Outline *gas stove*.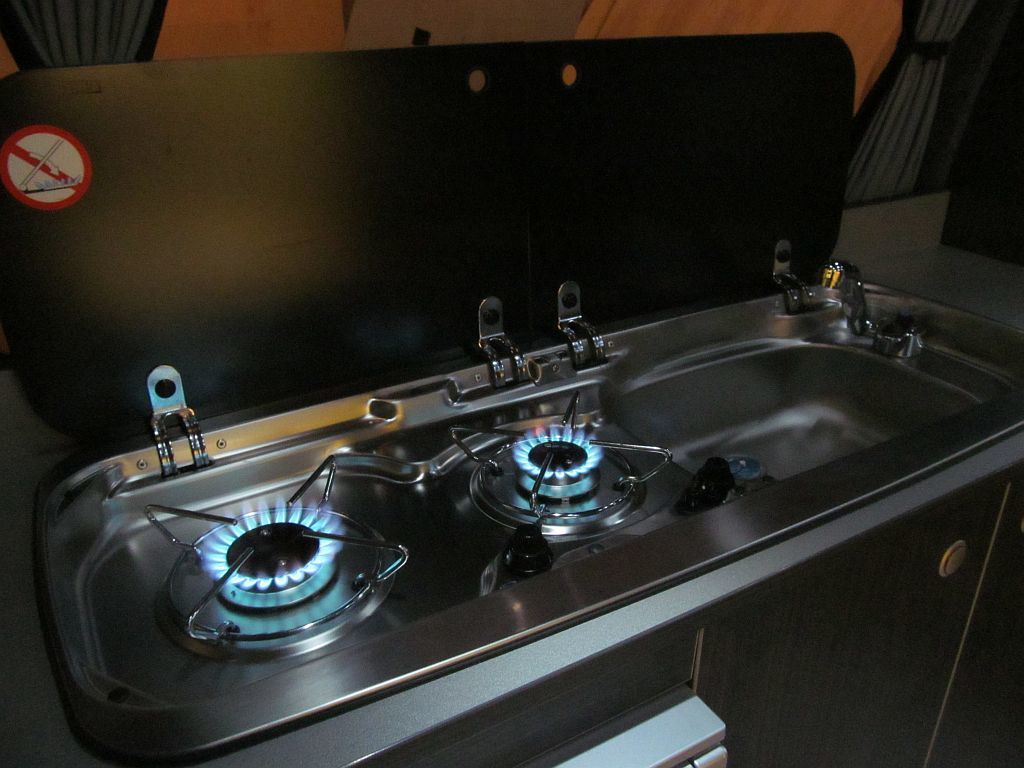
Outline: bbox=(63, 375, 699, 710).
